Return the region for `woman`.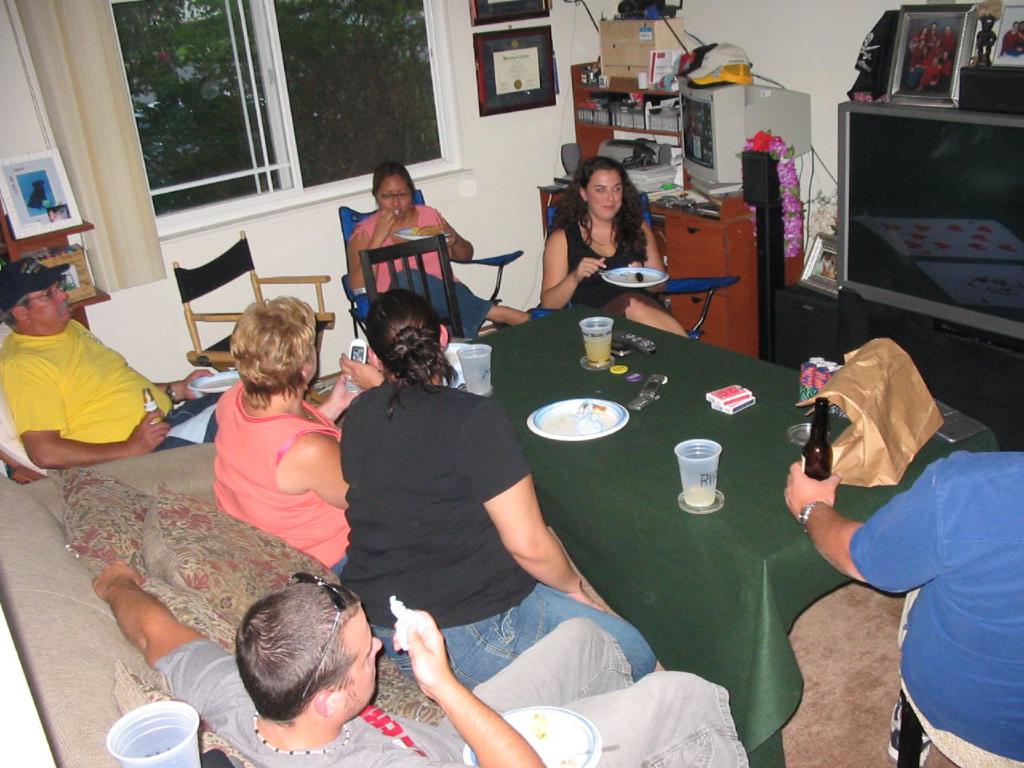
Rect(335, 290, 674, 691).
